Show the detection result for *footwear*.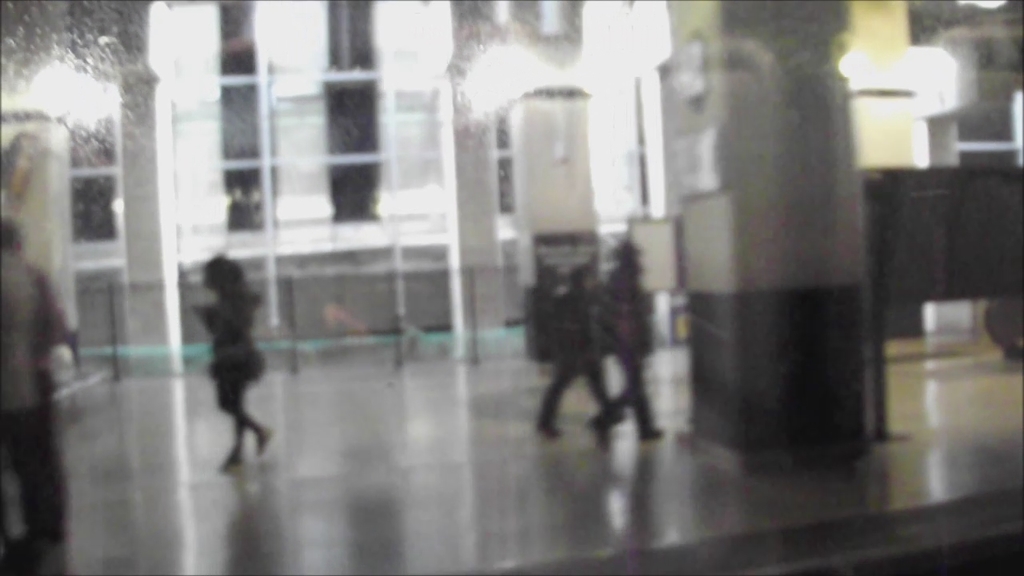
{"x1": 531, "y1": 414, "x2": 556, "y2": 444}.
